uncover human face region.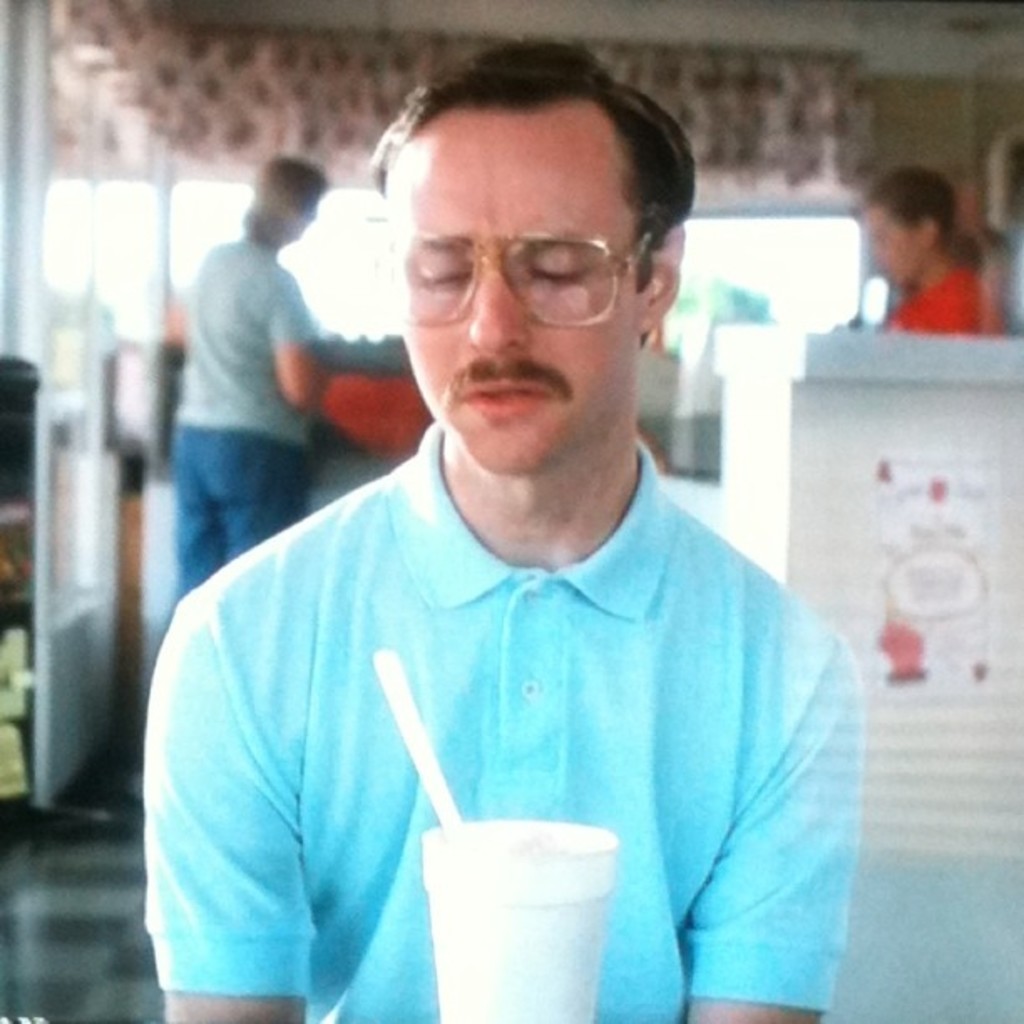
Uncovered: 383:115:637:477.
